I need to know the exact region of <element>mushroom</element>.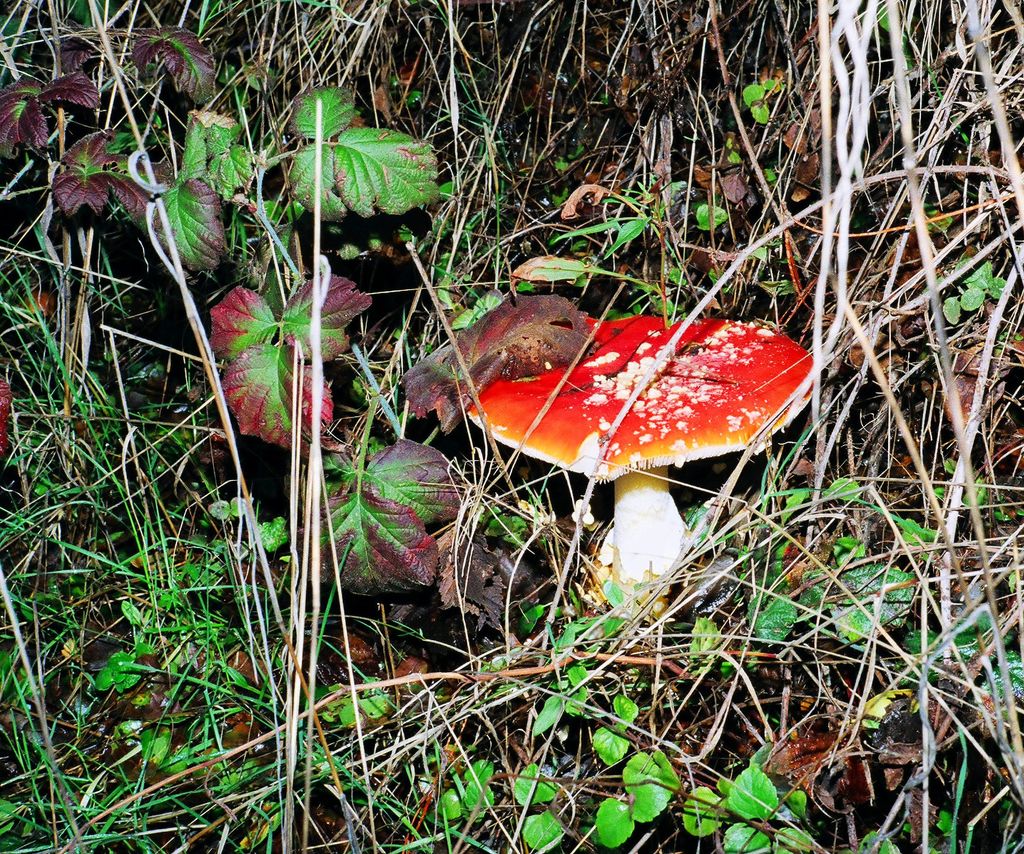
Region: detection(433, 291, 810, 631).
